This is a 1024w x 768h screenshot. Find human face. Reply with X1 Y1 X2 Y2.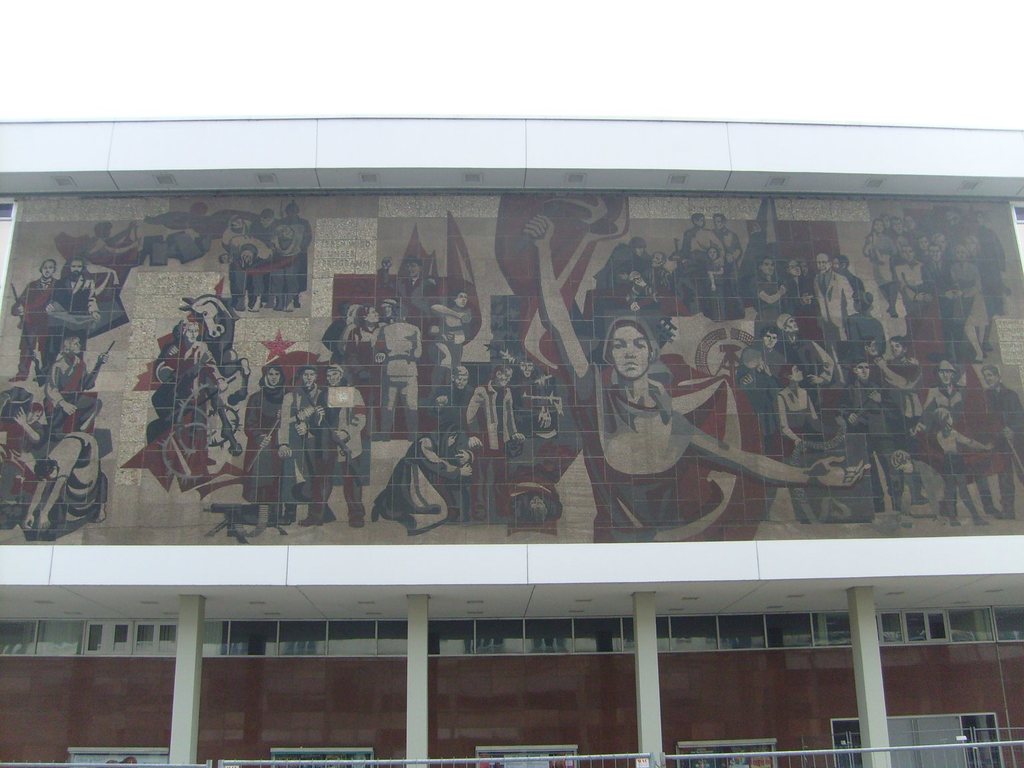
891 341 901 357.
